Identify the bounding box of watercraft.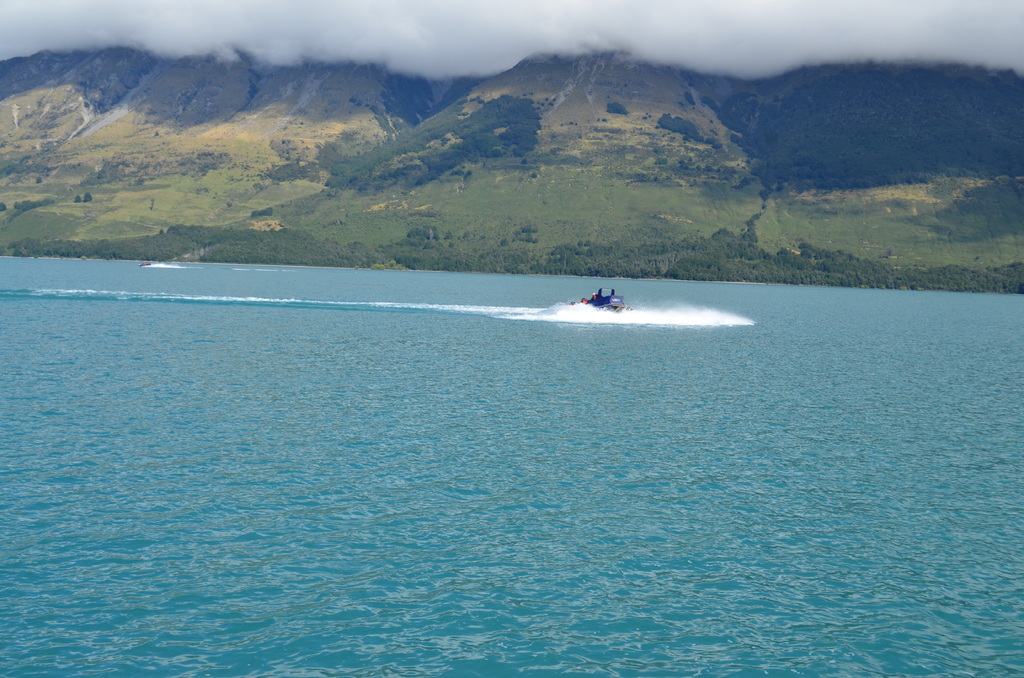
570, 287, 625, 314.
